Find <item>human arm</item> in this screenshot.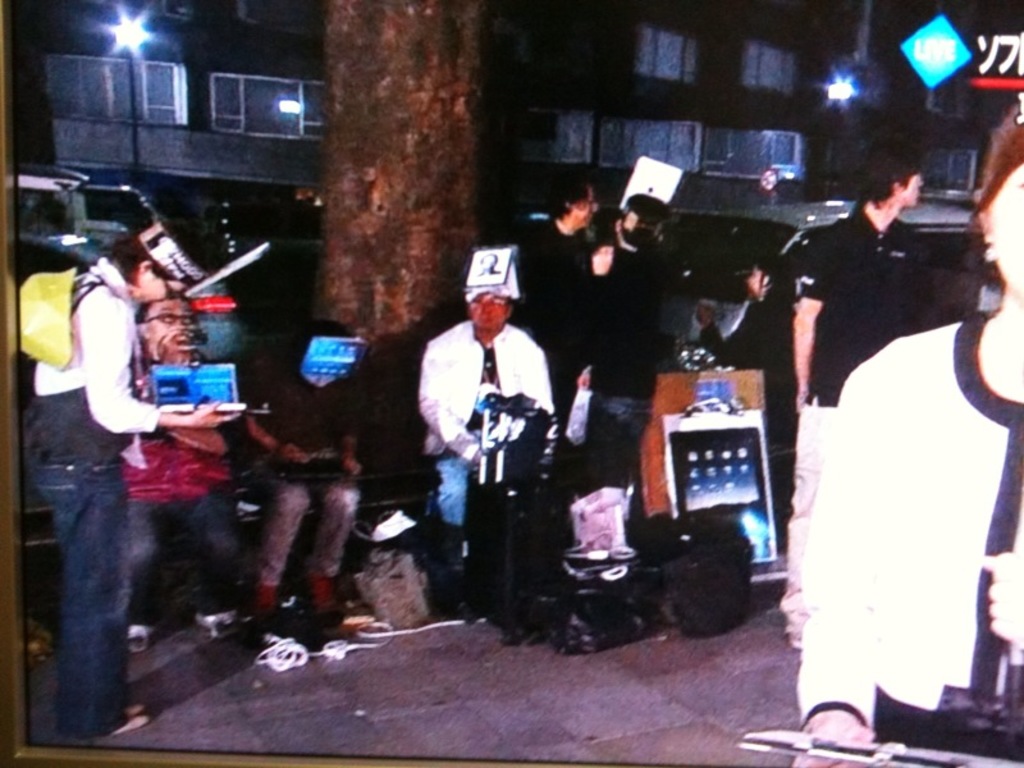
The bounding box for <item>human arm</item> is region(82, 292, 238, 434).
